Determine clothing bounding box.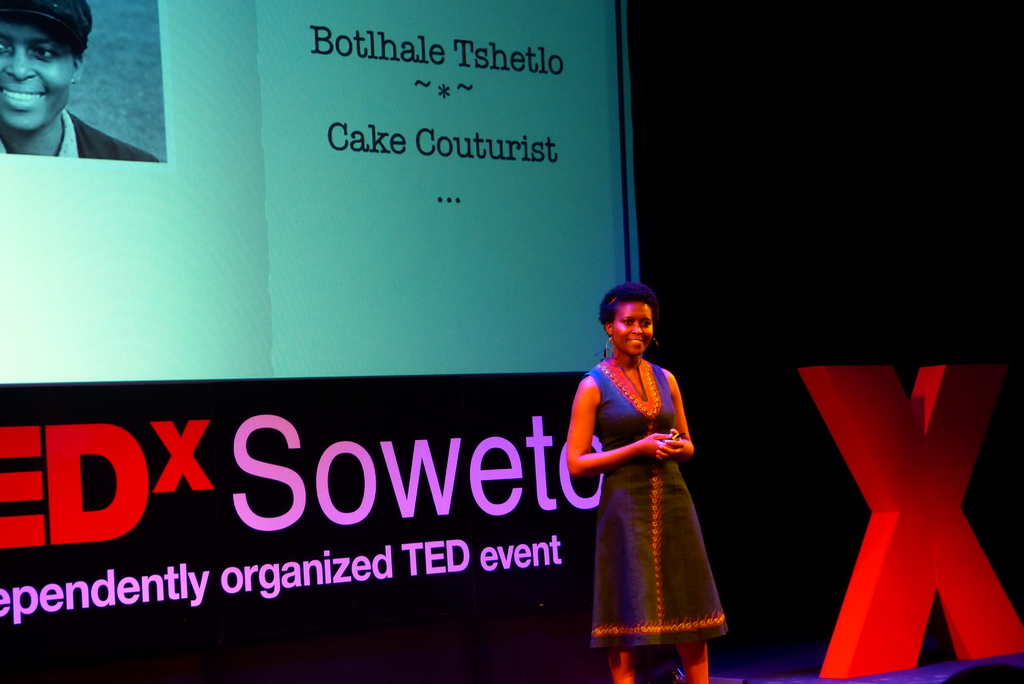
Determined: (582,345,731,649).
